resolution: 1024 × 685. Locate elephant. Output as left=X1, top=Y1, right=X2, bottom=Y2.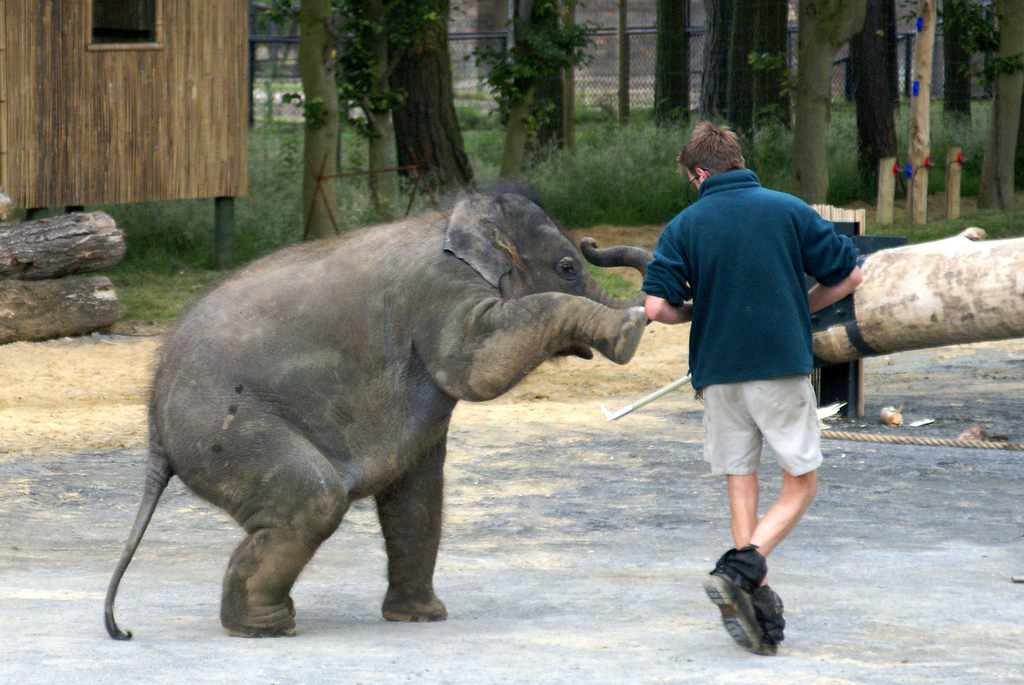
left=103, top=190, right=647, bottom=641.
